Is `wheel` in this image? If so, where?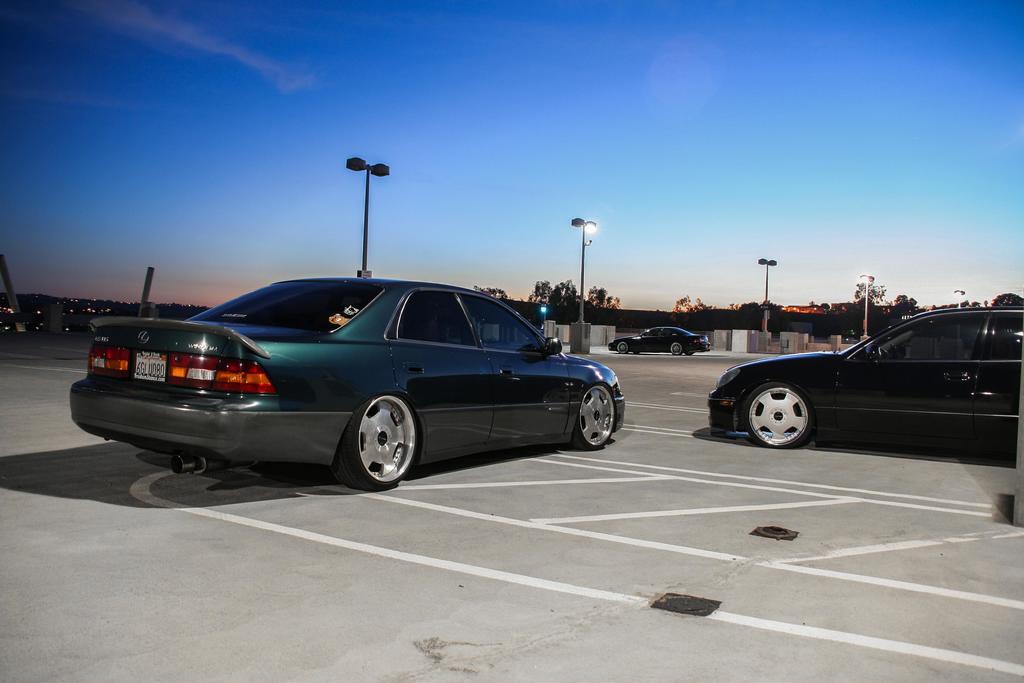
Yes, at x1=337 y1=395 x2=415 y2=485.
